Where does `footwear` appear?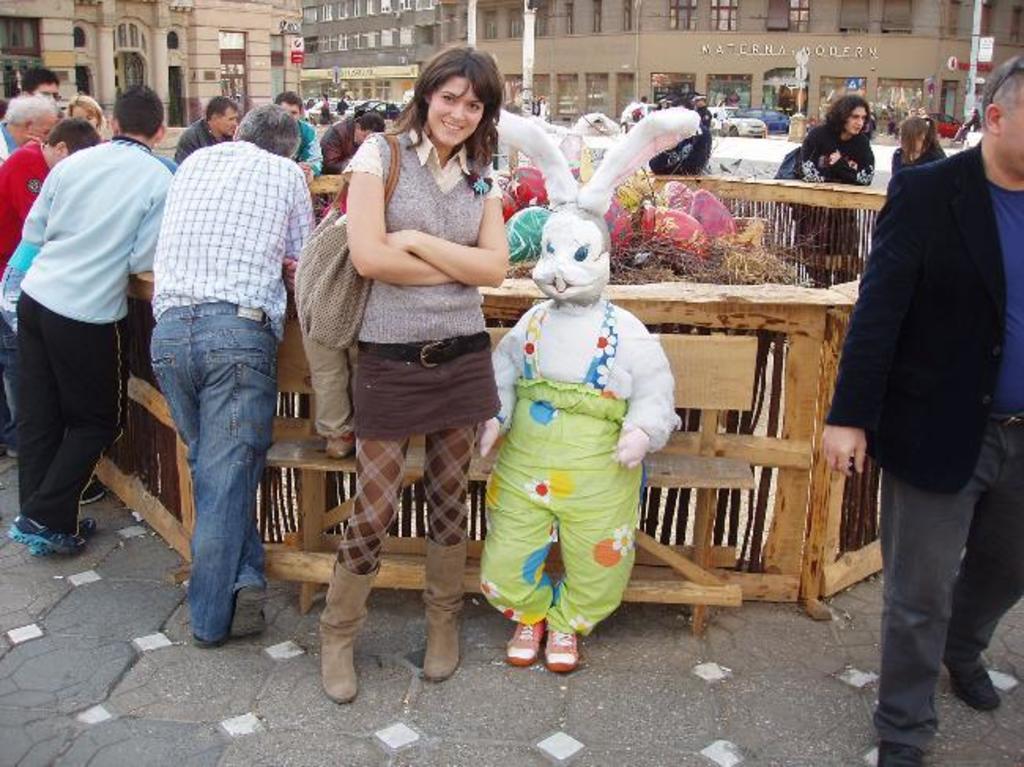
Appears at (192,627,232,646).
